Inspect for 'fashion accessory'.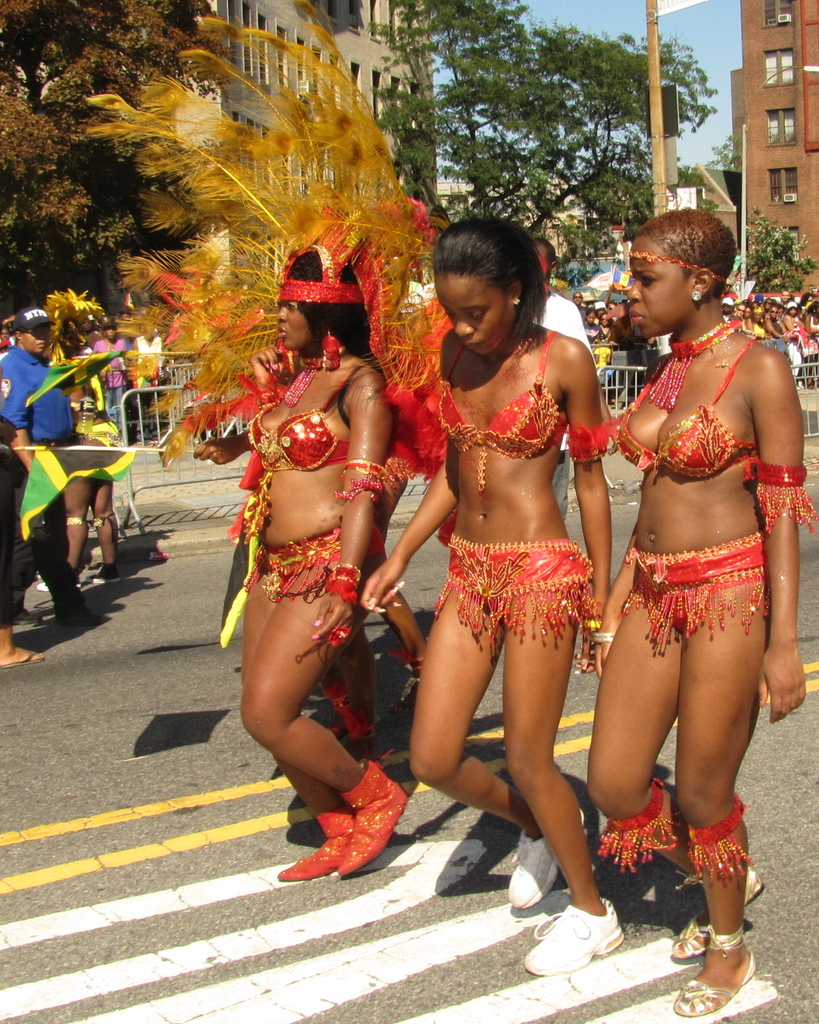
Inspection: (529, 894, 620, 976).
